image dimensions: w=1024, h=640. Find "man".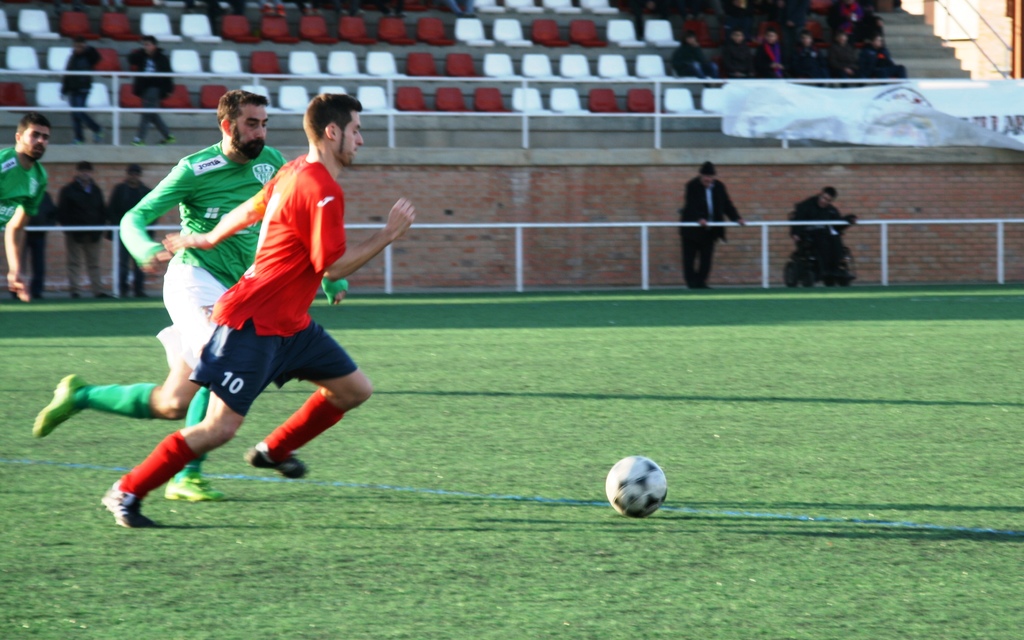
[791, 186, 858, 292].
